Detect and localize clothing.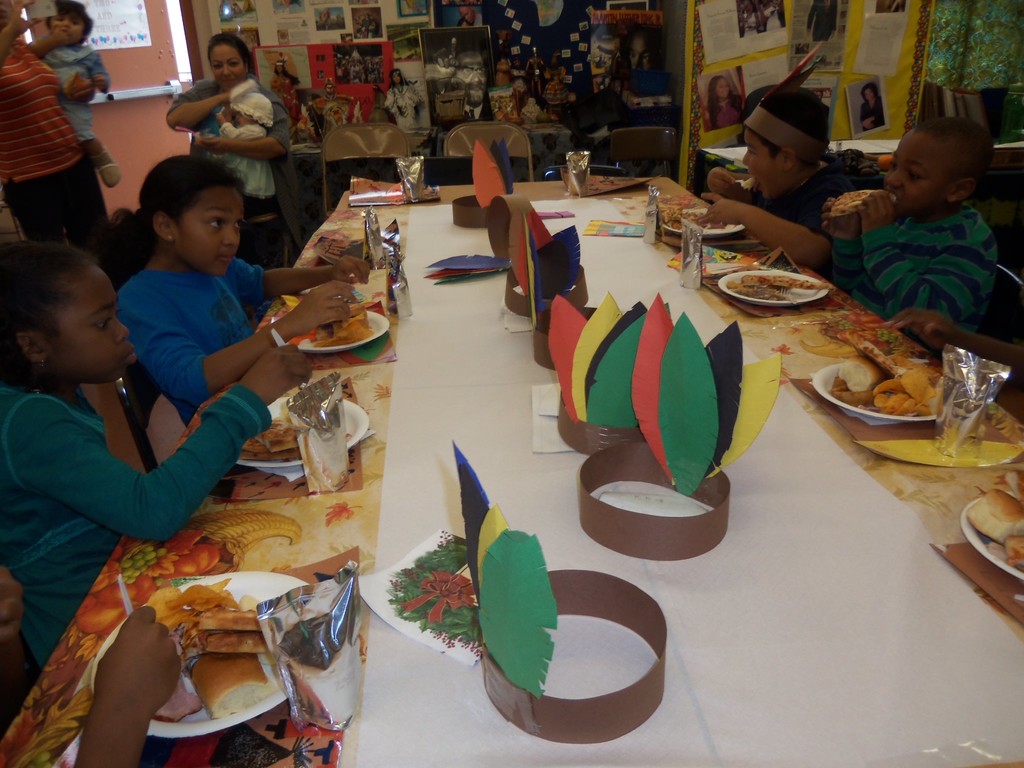
Localized at 806 1 838 41.
